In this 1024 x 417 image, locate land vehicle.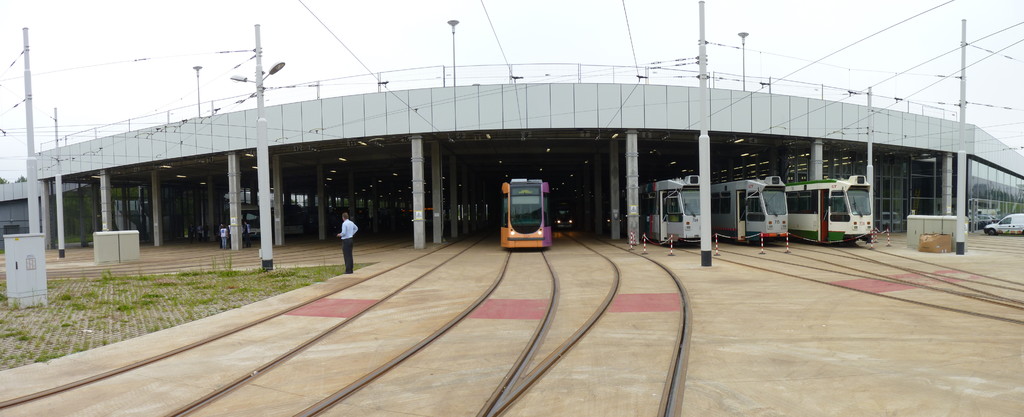
Bounding box: 715 177 790 245.
